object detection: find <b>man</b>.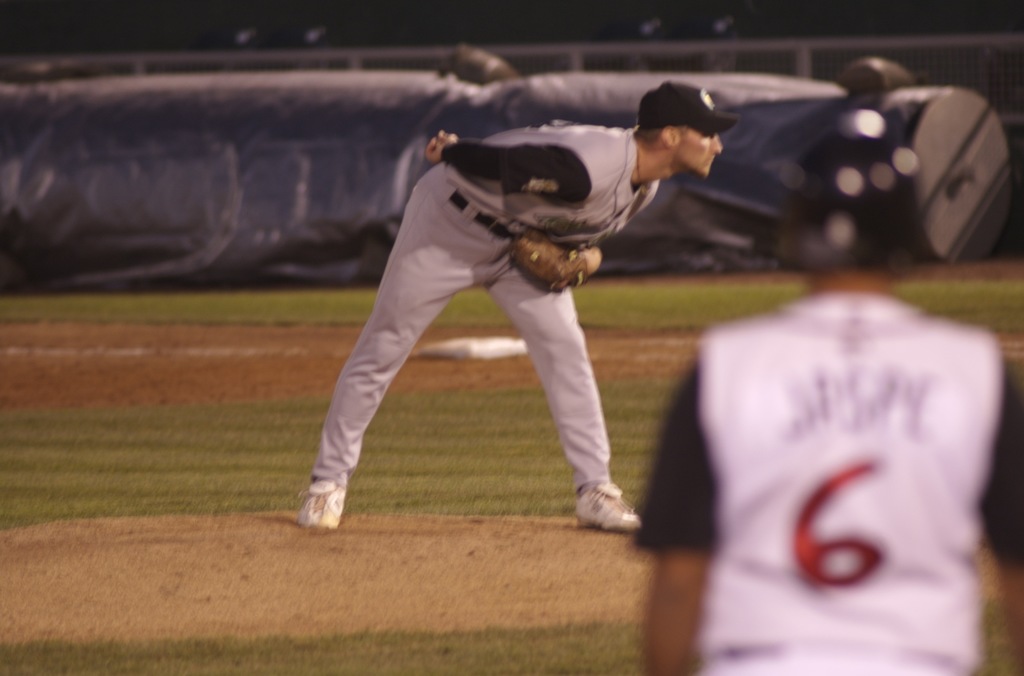
{"x1": 623, "y1": 120, "x2": 1023, "y2": 675}.
